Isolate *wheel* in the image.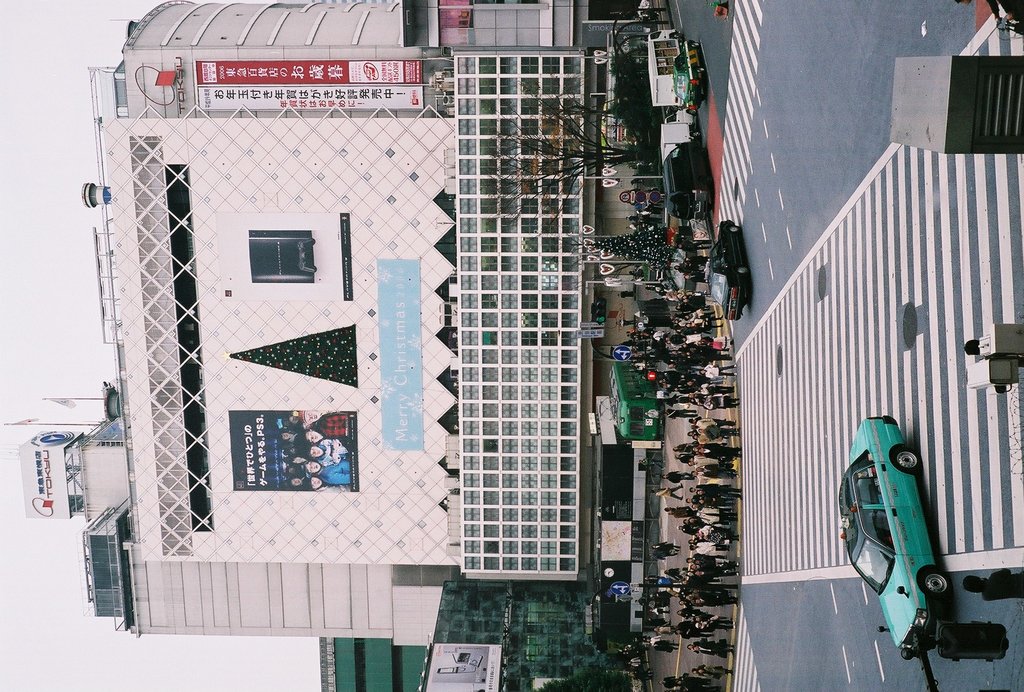
Isolated region: 891 445 922 475.
